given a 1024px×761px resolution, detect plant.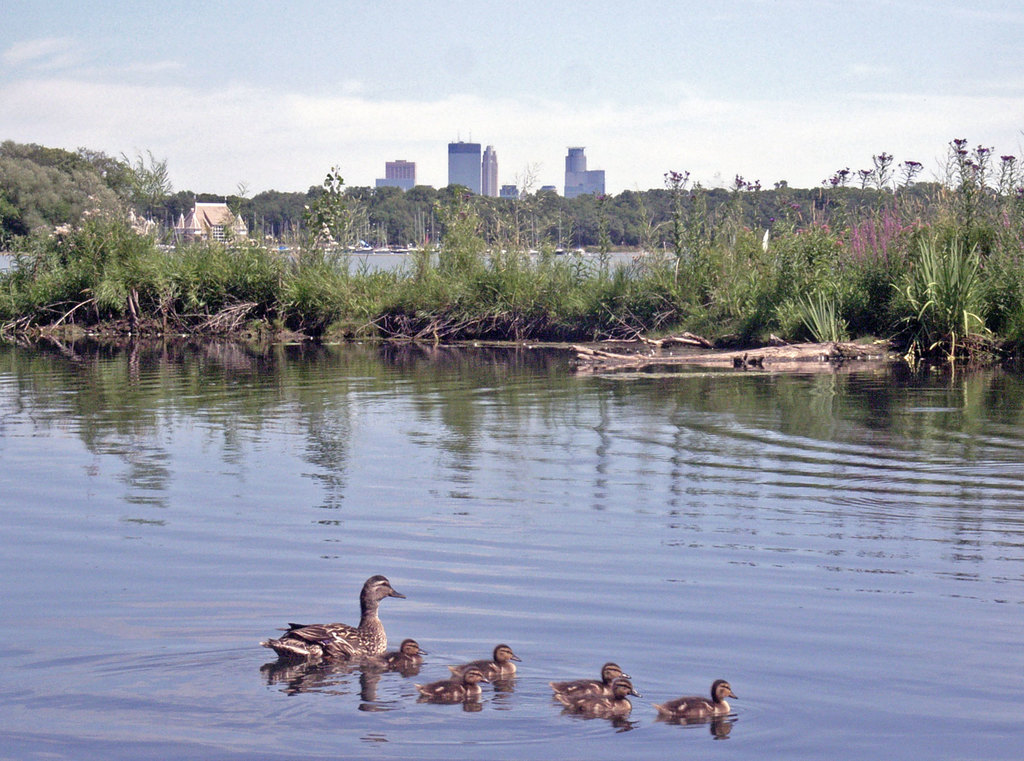
870, 124, 1023, 382.
